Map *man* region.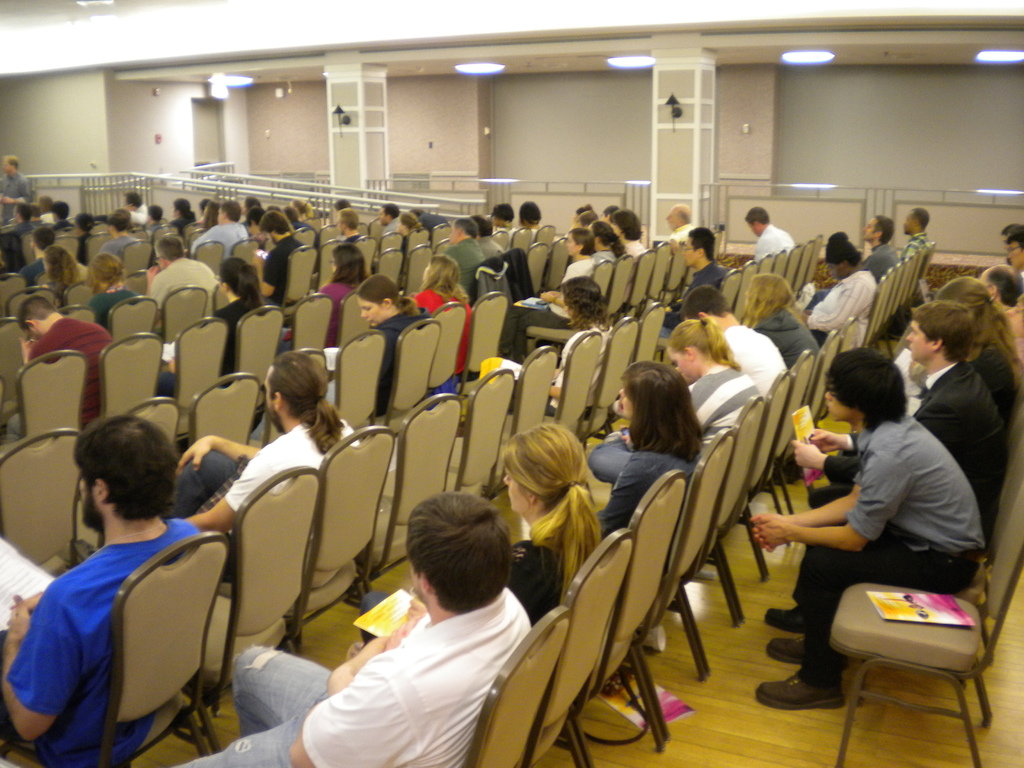
Mapped to bbox=[444, 219, 484, 292].
